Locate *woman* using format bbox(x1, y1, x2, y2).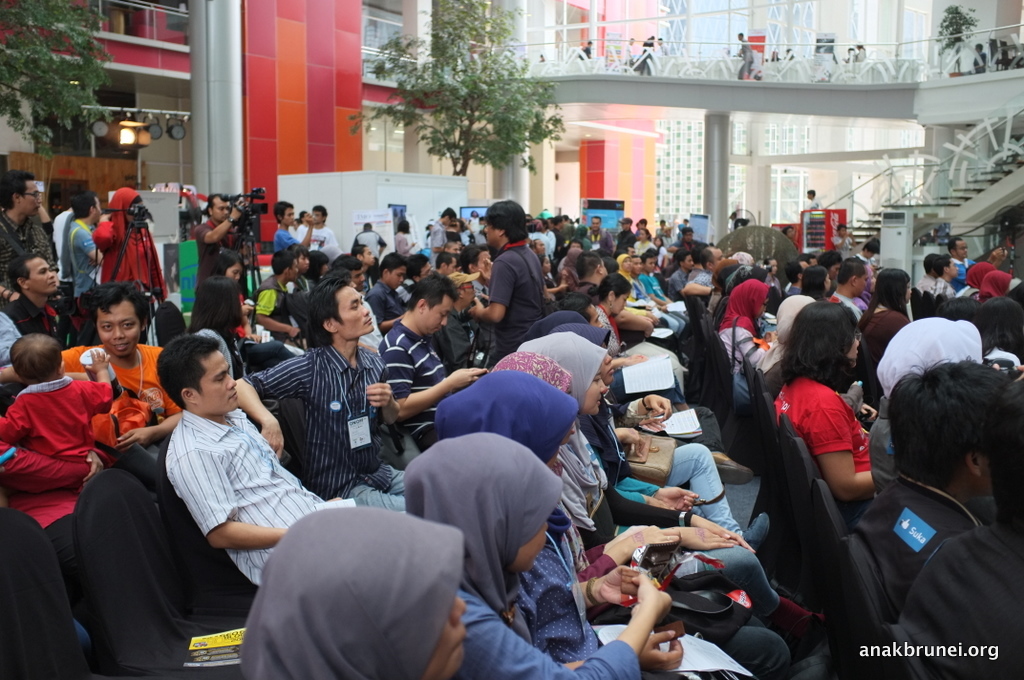
bbox(626, 224, 657, 260).
